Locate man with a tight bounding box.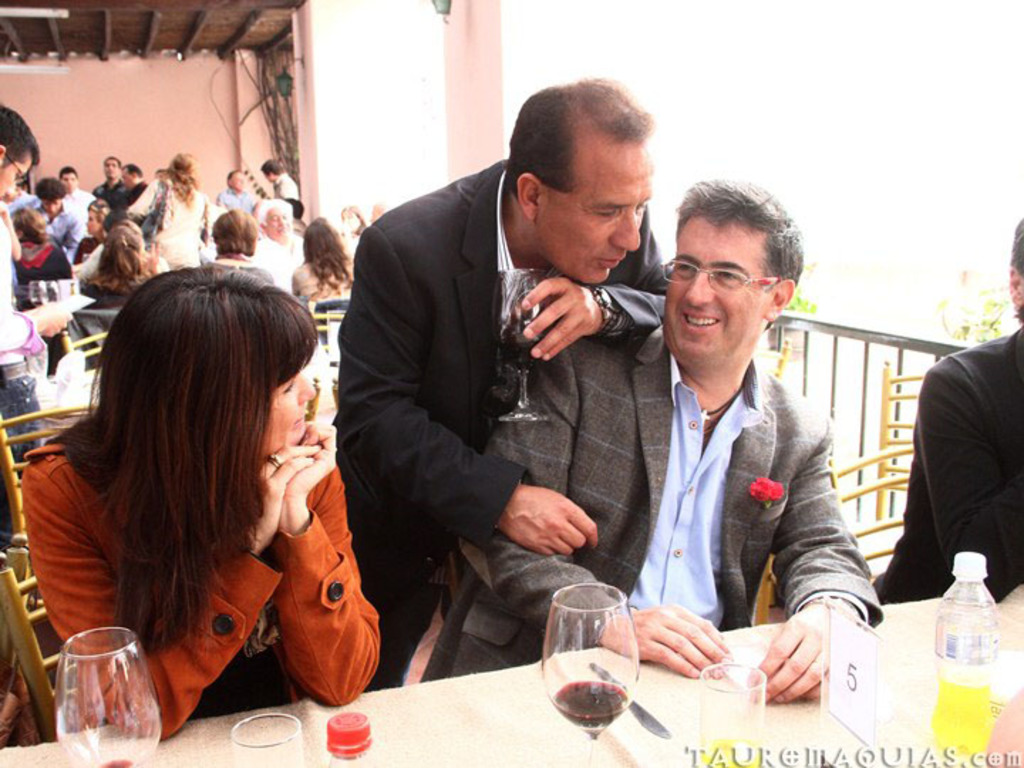
region(257, 161, 297, 195).
